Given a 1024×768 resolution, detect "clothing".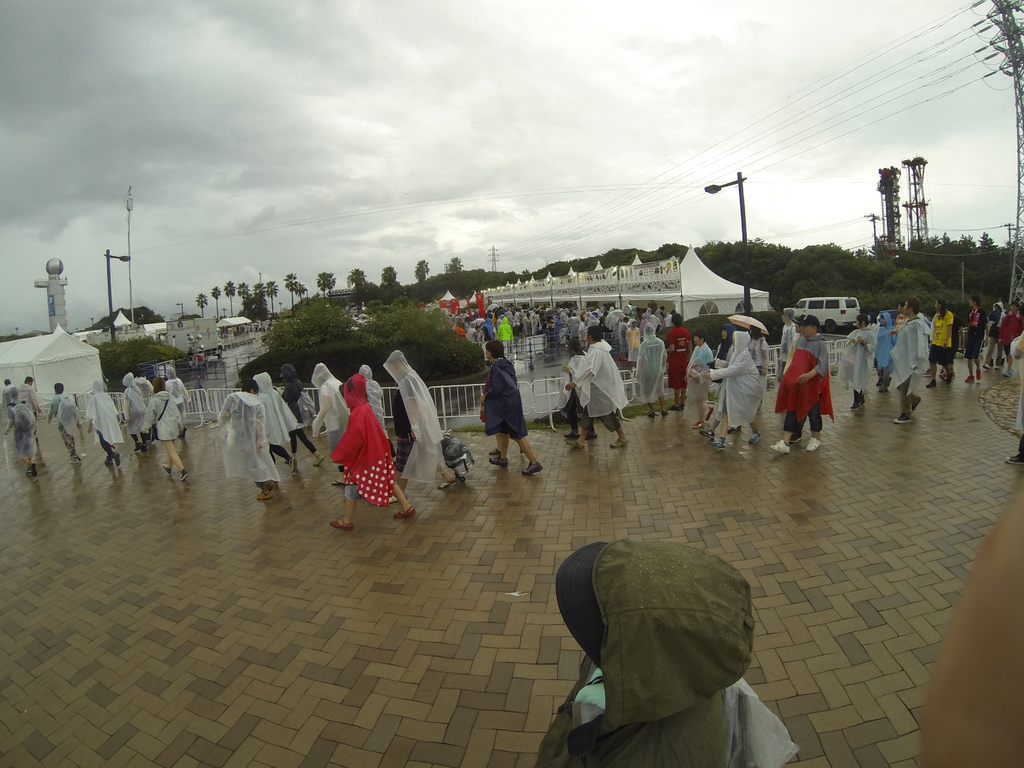
(990,304,1006,360).
